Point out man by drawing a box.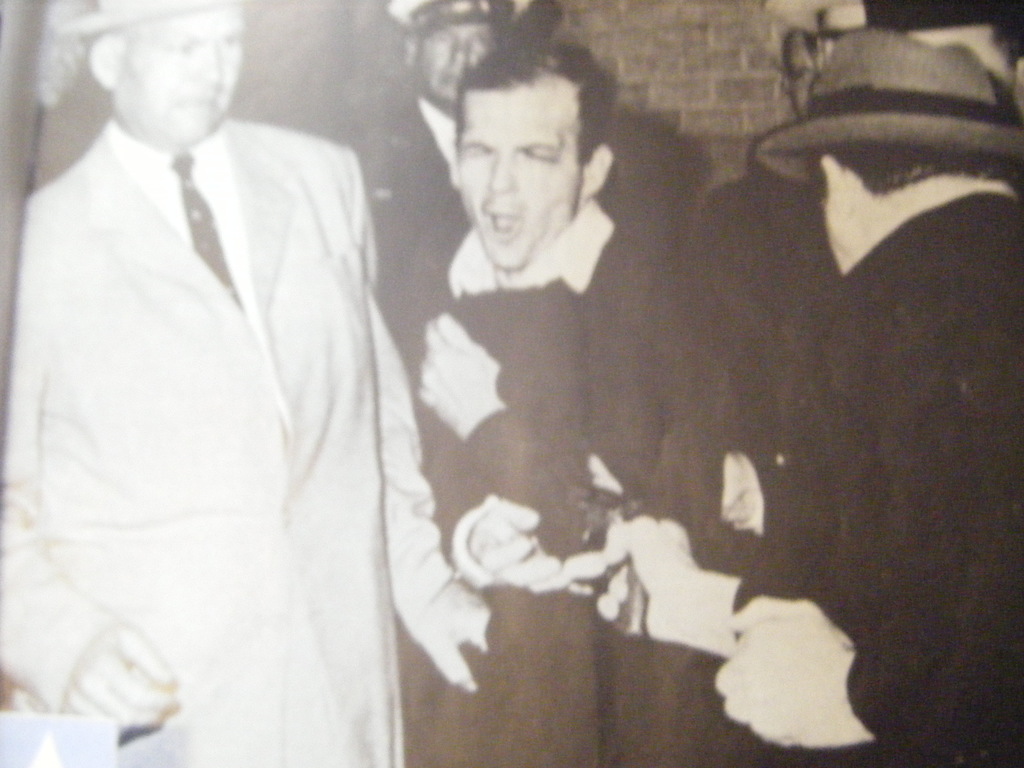
locate(360, 0, 547, 256).
